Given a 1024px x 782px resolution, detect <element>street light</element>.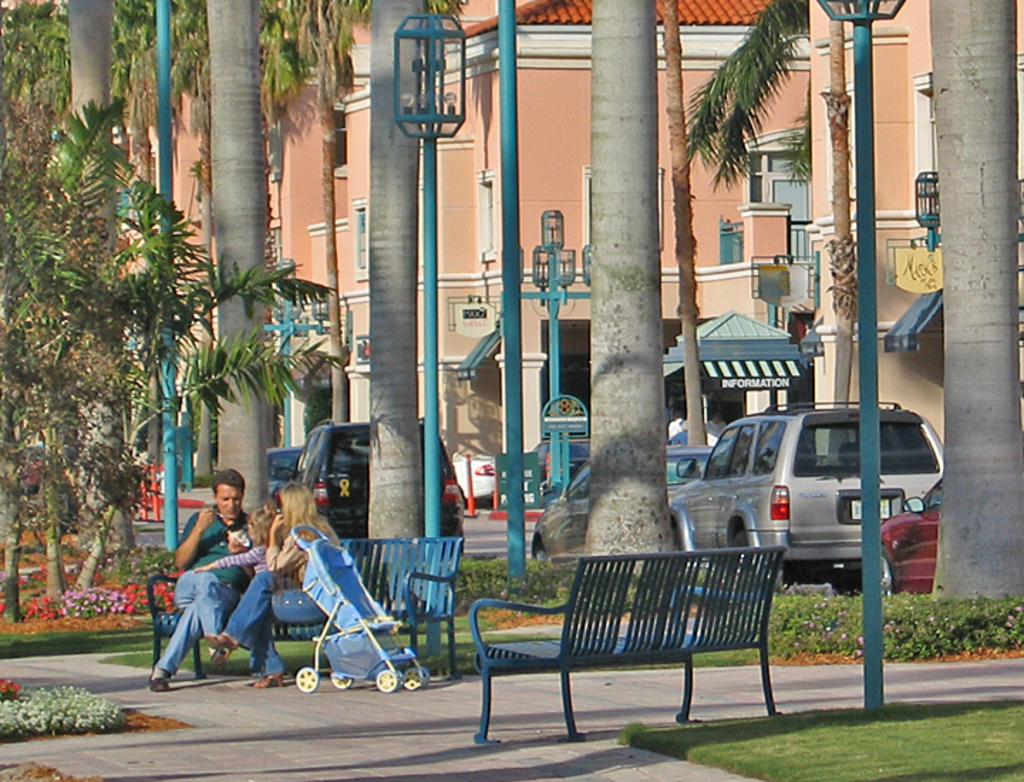
[left=812, top=0, right=909, bottom=705].
